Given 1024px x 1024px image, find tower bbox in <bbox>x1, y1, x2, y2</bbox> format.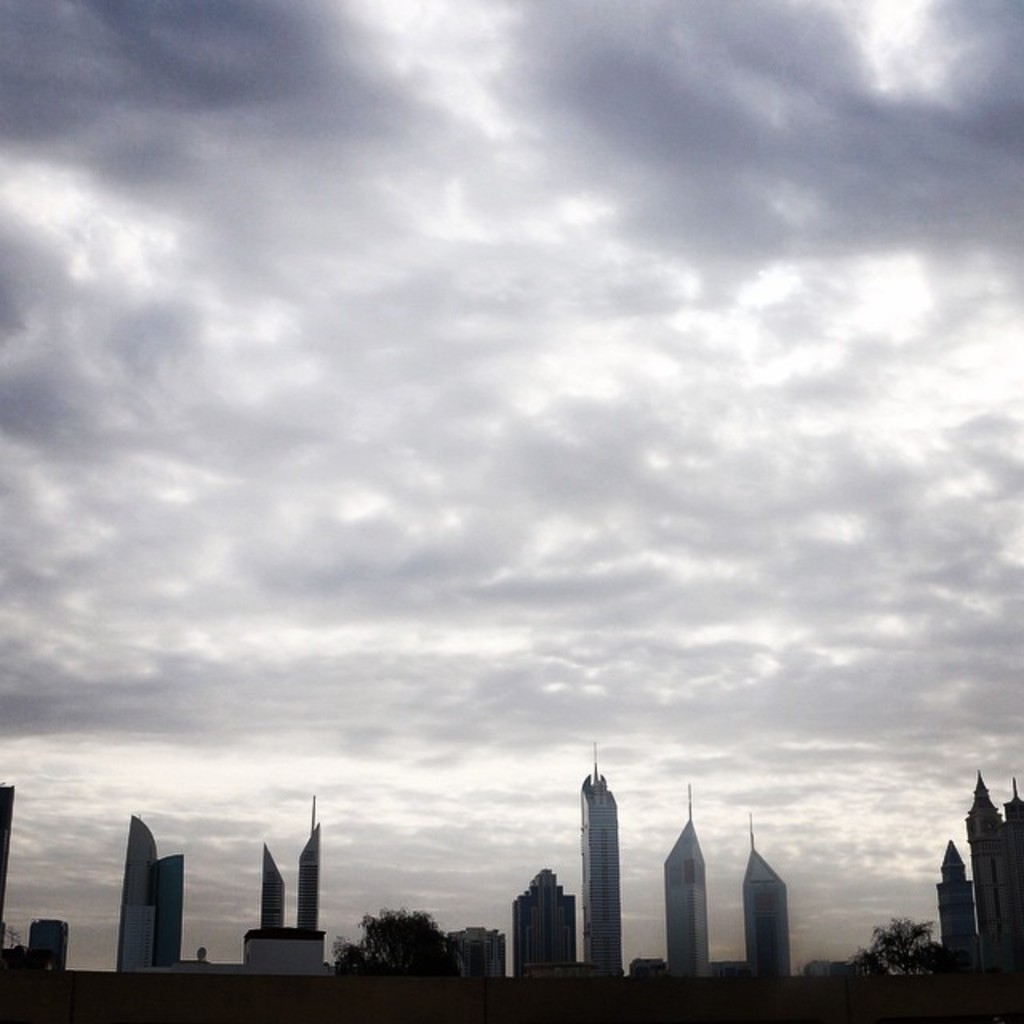
<bbox>510, 864, 576, 994</bbox>.
